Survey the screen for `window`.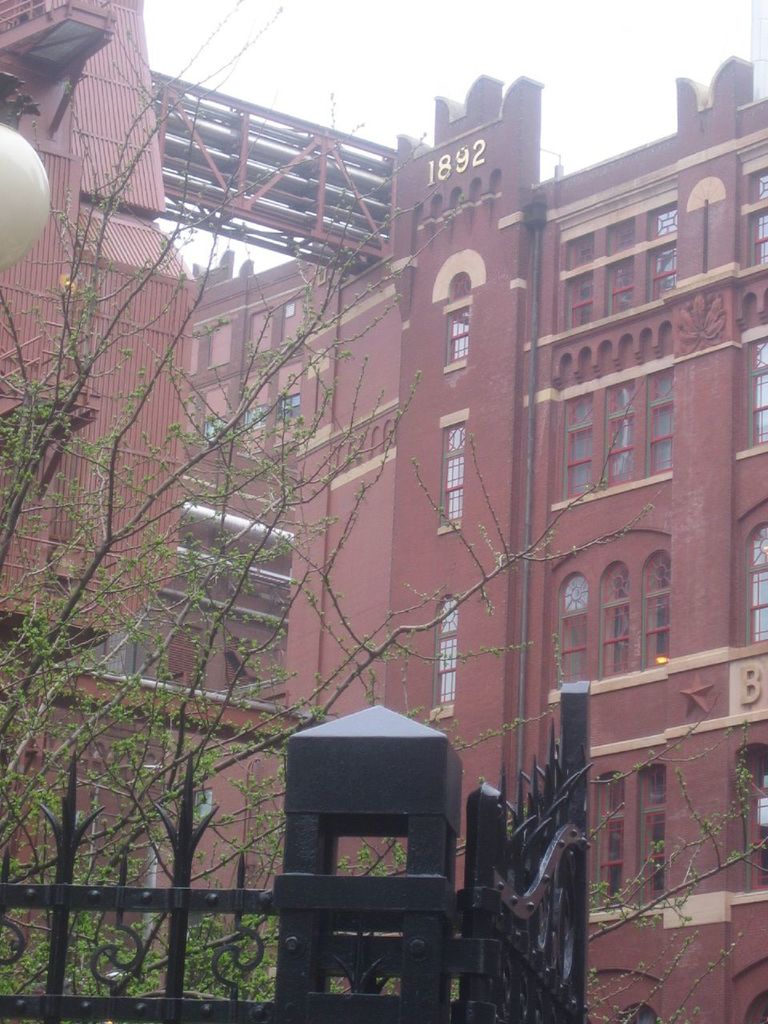
Survey found: {"x1": 746, "y1": 159, "x2": 767, "y2": 265}.
